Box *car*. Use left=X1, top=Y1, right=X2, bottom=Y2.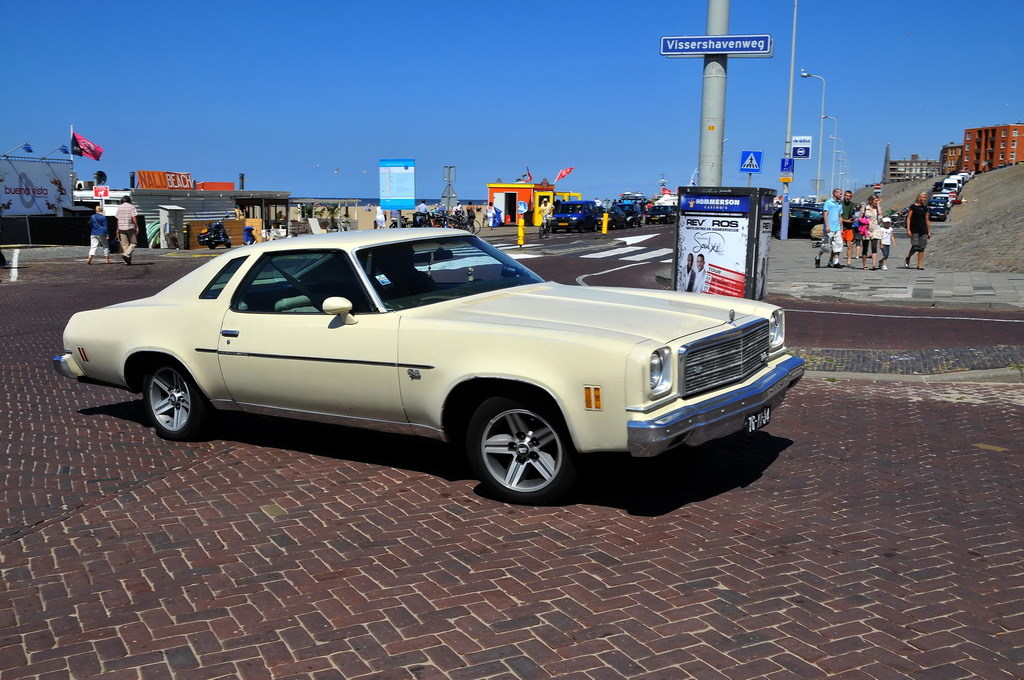
left=55, top=228, right=807, bottom=505.
